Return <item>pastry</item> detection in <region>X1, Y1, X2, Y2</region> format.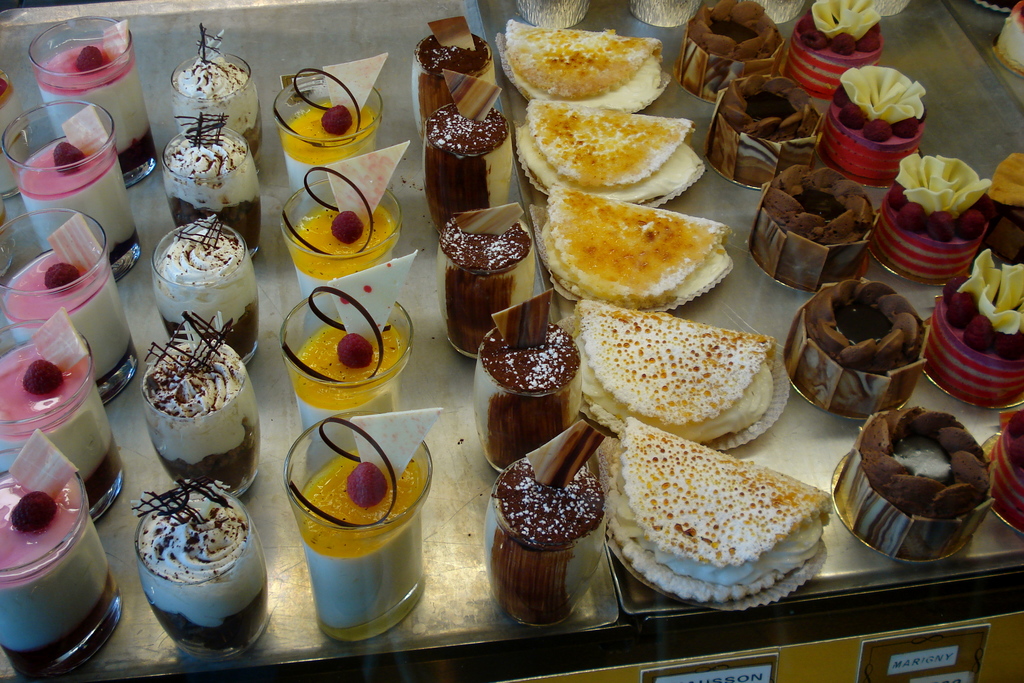
<region>139, 475, 266, 651</region>.
